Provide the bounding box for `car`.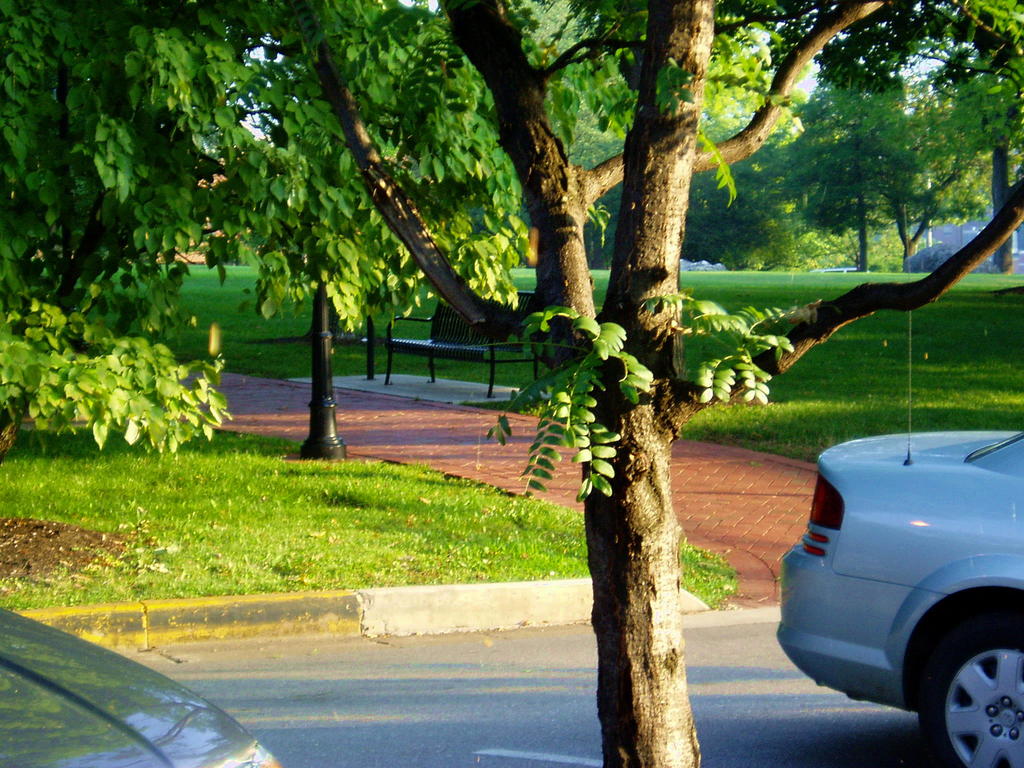
l=769, t=310, r=1023, b=767.
